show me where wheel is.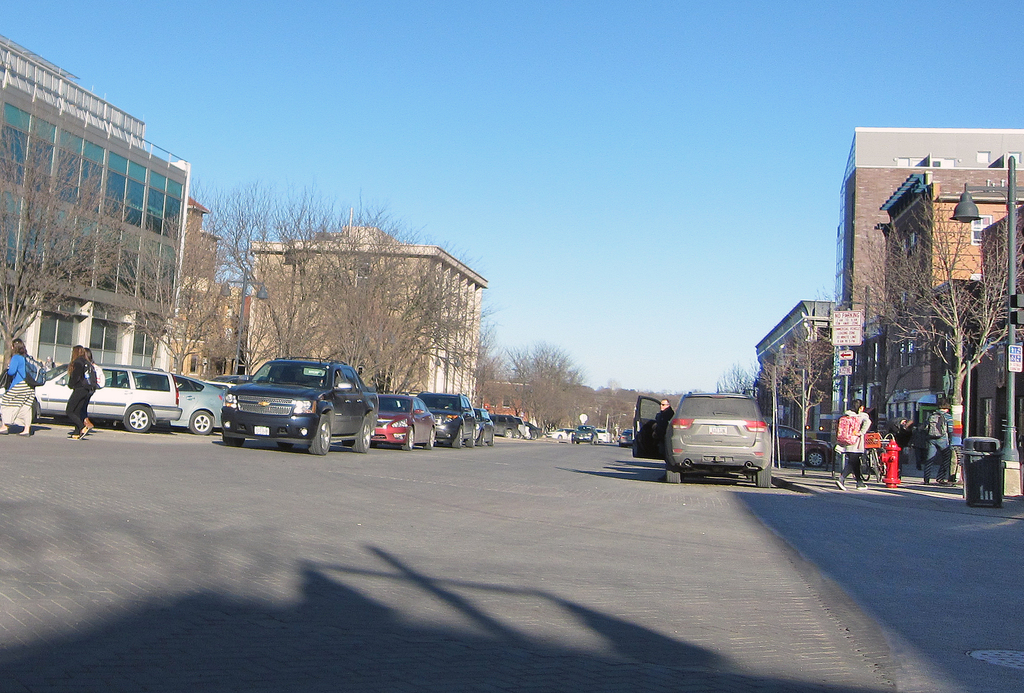
wheel is at <box>860,457,872,480</box>.
